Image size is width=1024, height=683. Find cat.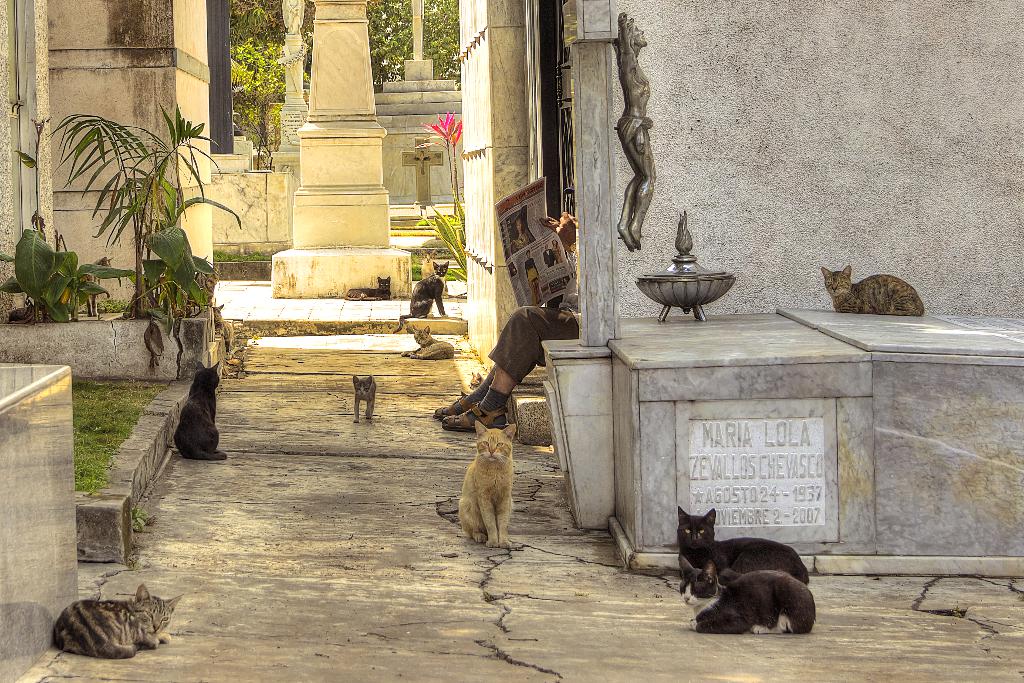
Rect(178, 257, 216, 309).
